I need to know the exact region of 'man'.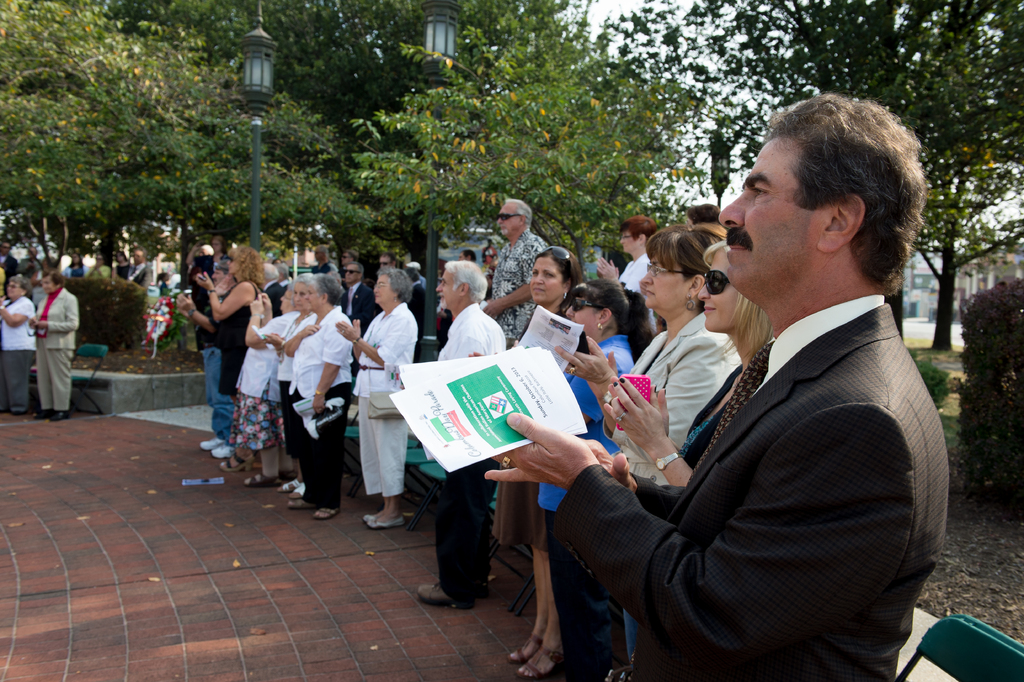
Region: 113, 249, 131, 276.
